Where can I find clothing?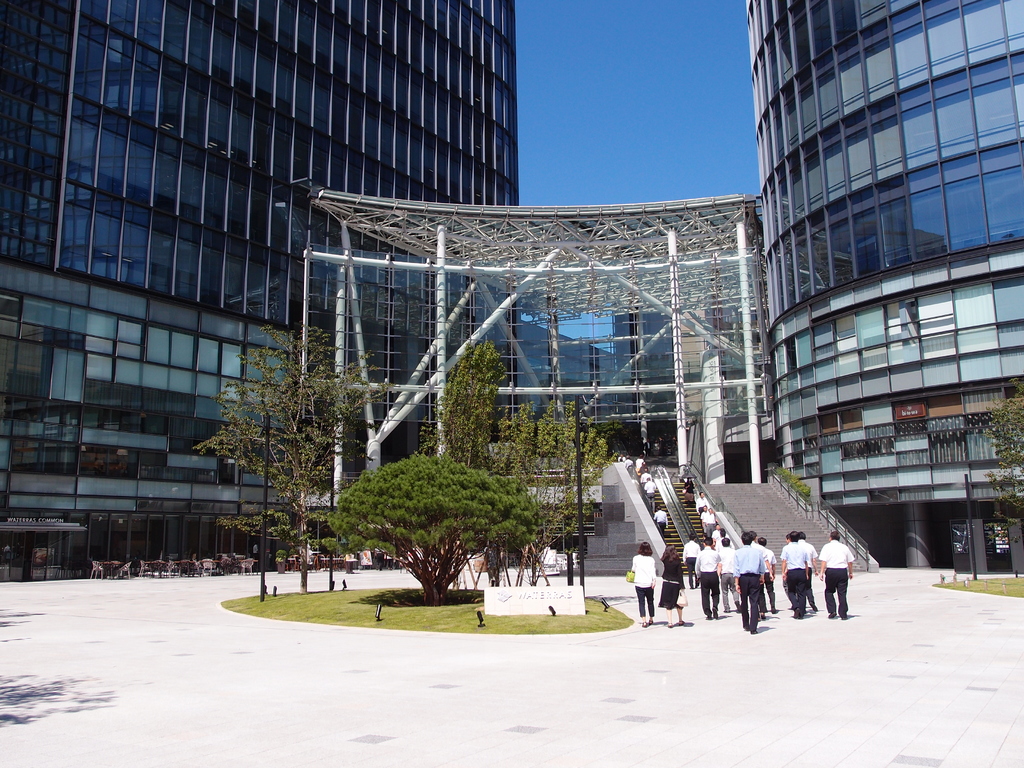
You can find it at <bbox>784, 569, 805, 615</bbox>.
